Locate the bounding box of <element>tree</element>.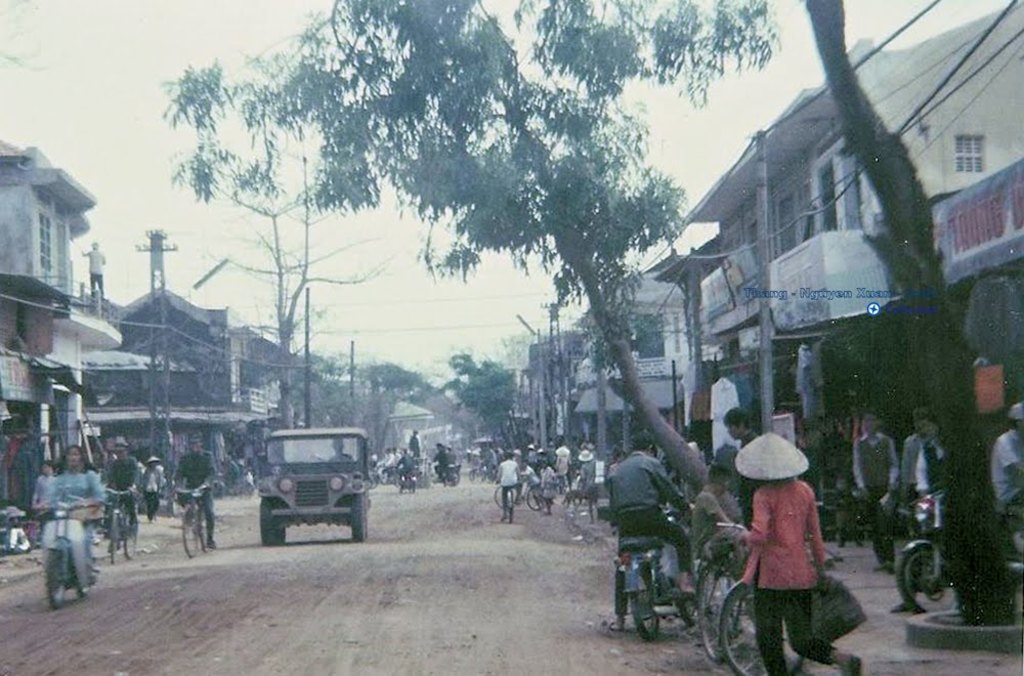
Bounding box: region(786, 0, 1018, 651).
